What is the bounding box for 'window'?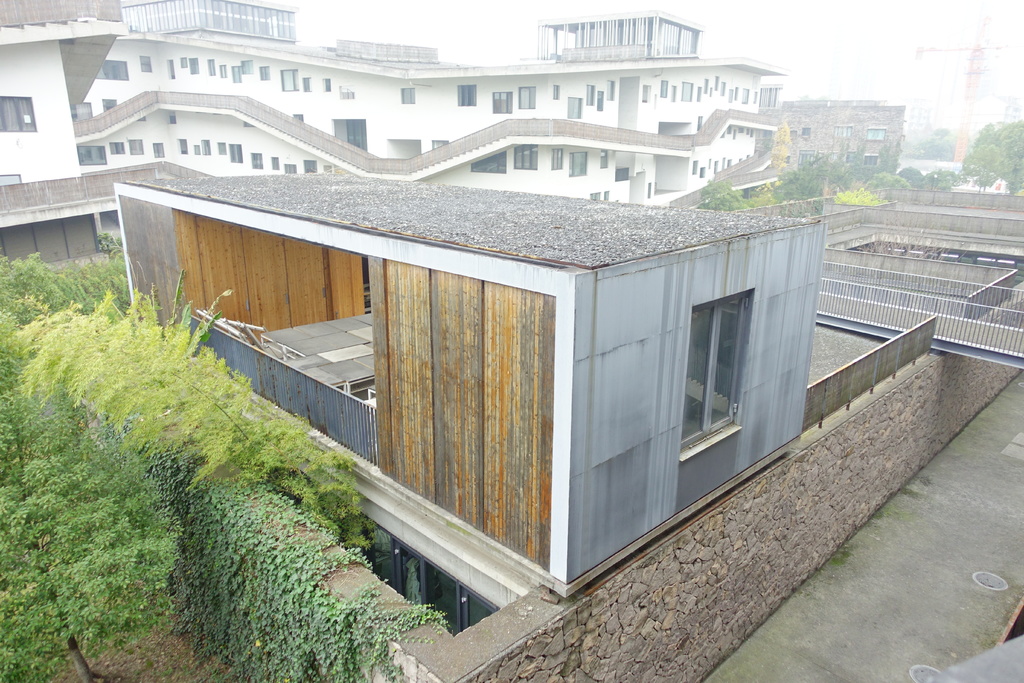
x1=866, y1=129, x2=887, y2=144.
